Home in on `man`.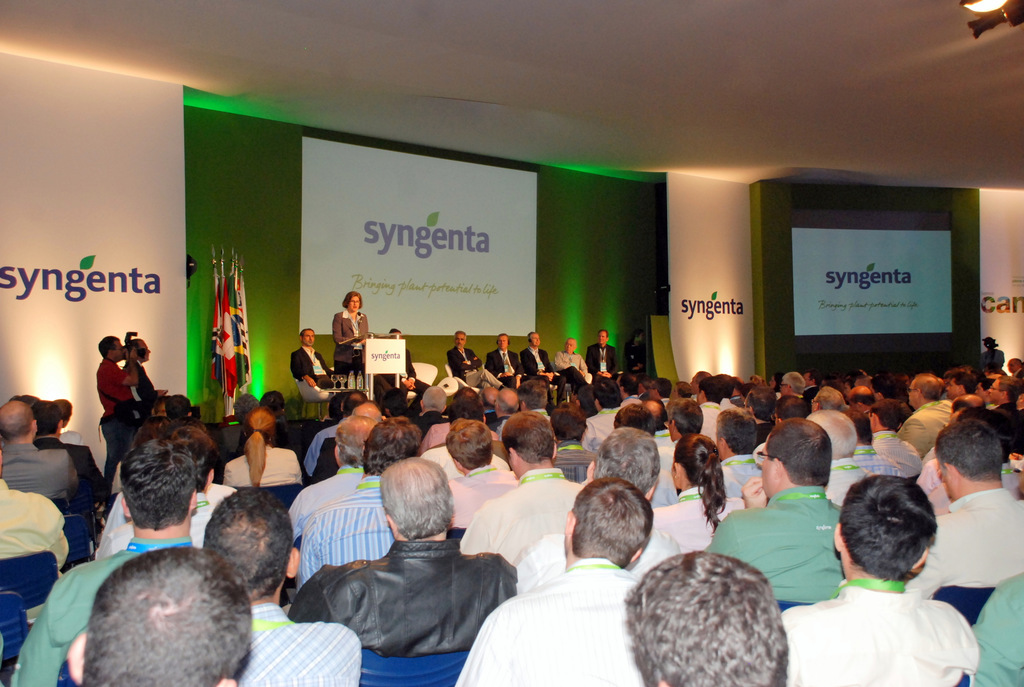
Homed in at (left=383, top=326, right=432, bottom=413).
